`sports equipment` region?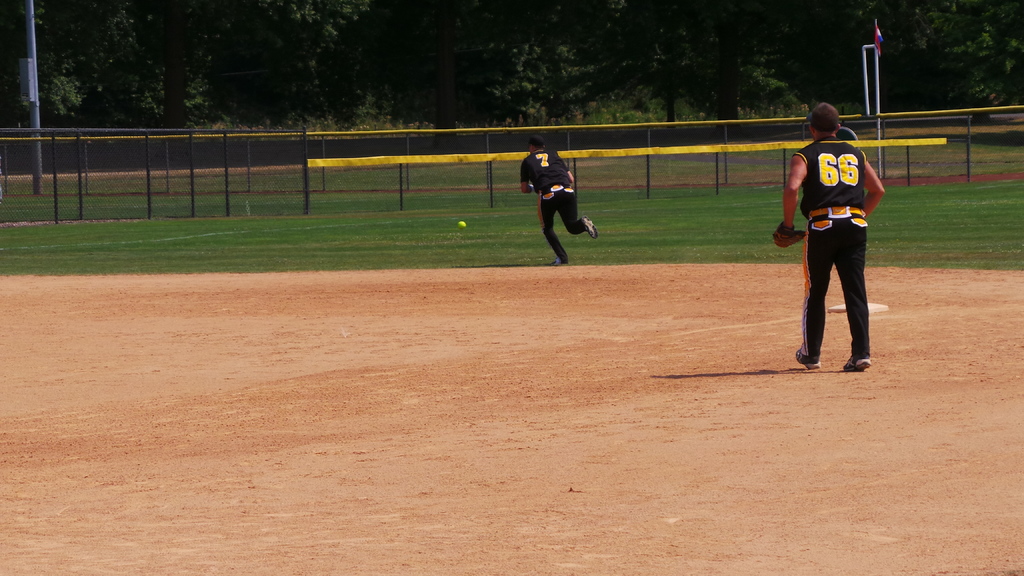
[left=456, top=218, right=468, bottom=234]
